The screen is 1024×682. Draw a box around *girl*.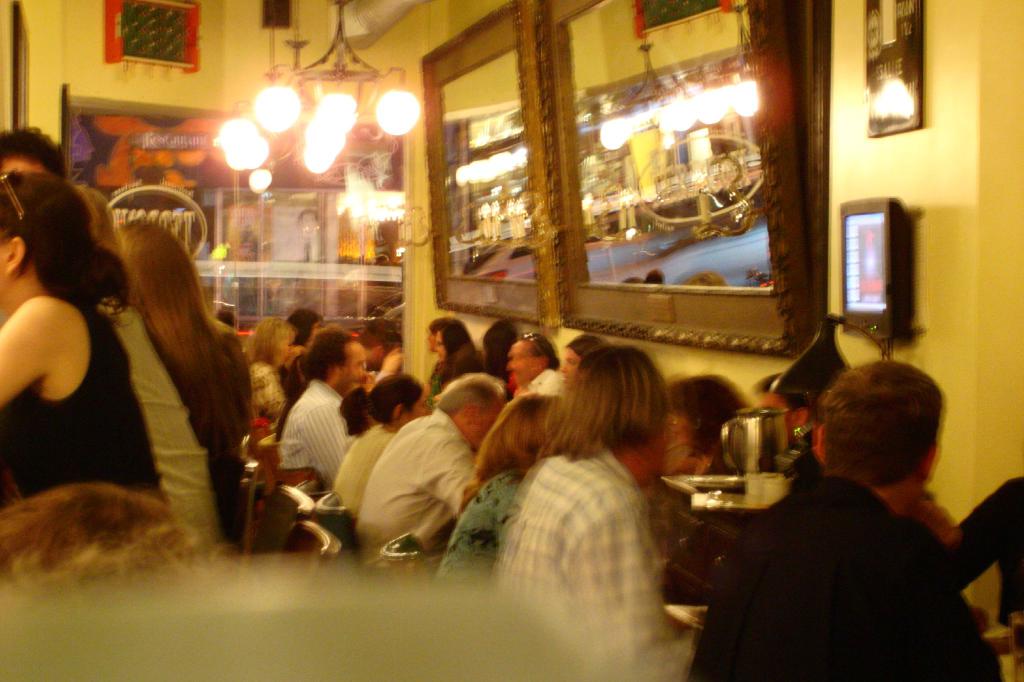
(x1=0, y1=169, x2=172, y2=510).
